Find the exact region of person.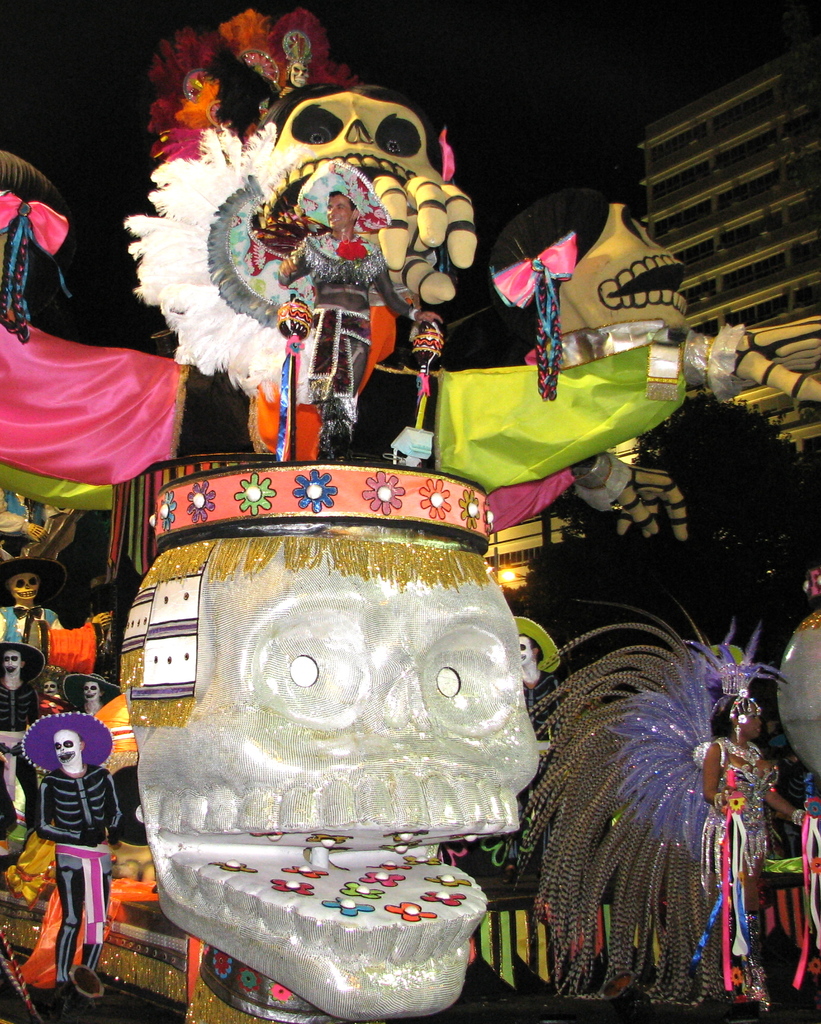
Exact region: (277,185,441,434).
